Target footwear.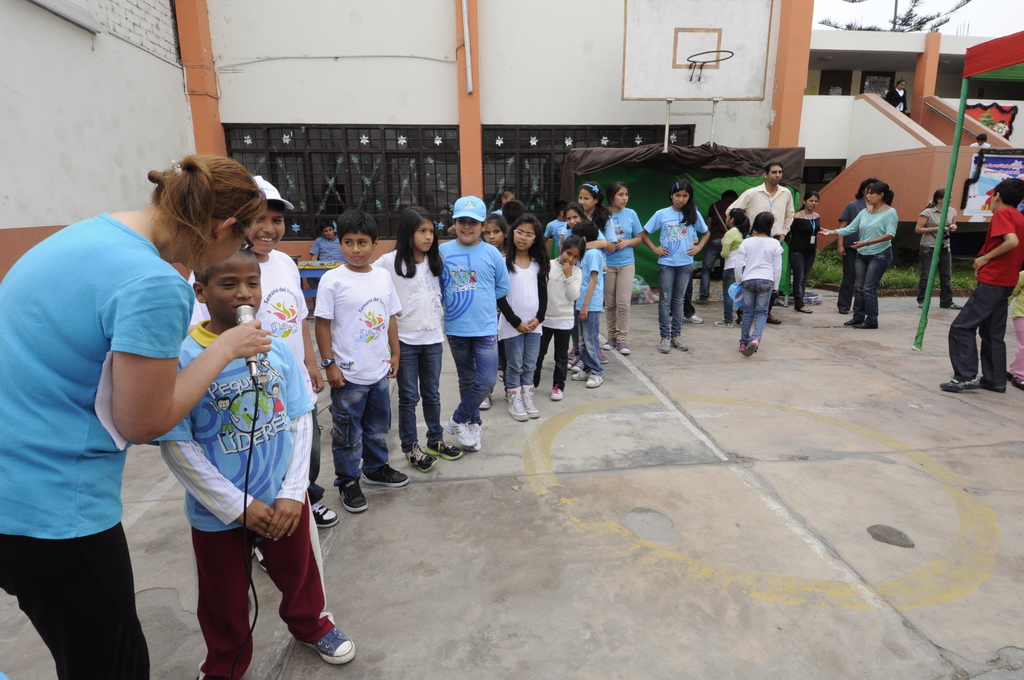
Target region: 334:479:367:511.
